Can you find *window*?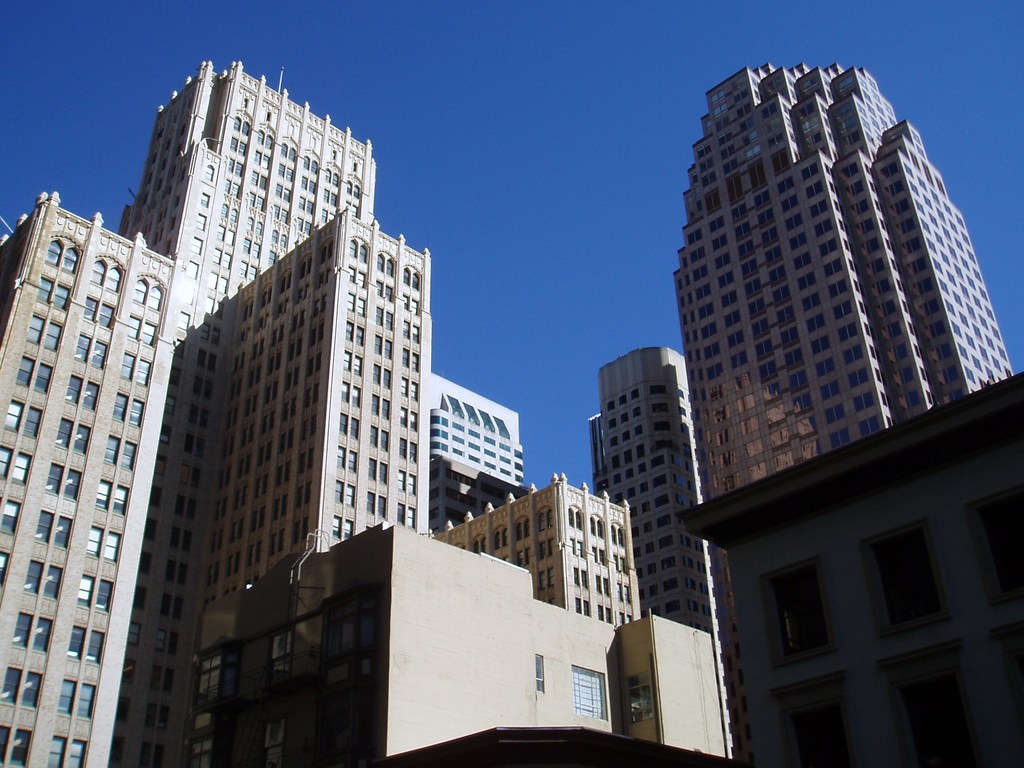
Yes, bounding box: l=40, t=321, r=58, b=353.
